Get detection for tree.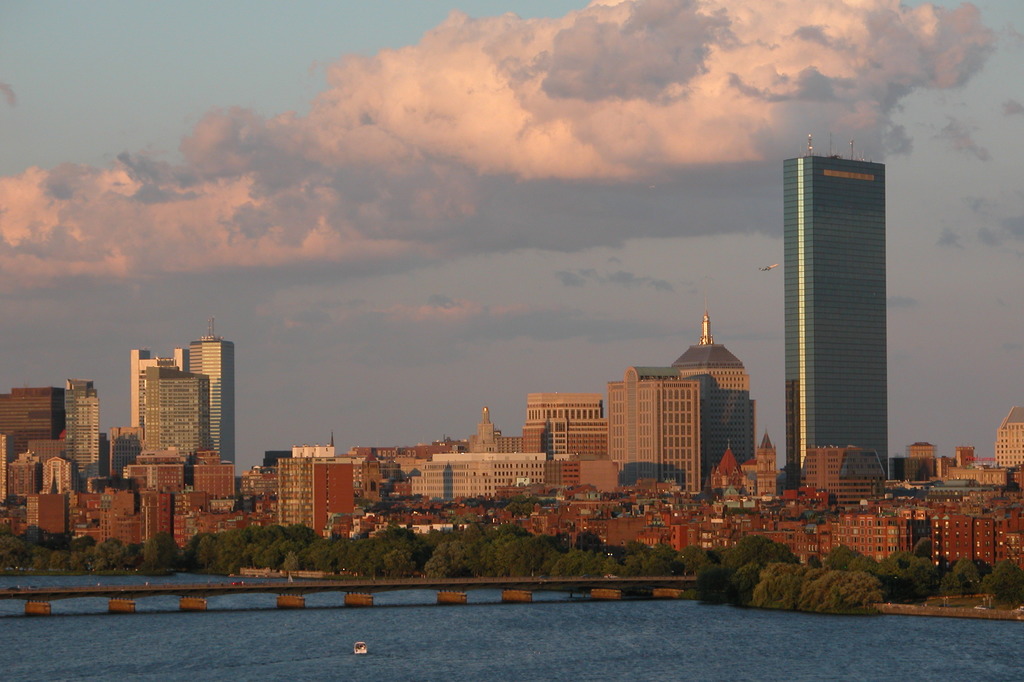
Detection: (x1=497, y1=535, x2=545, y2=575).
